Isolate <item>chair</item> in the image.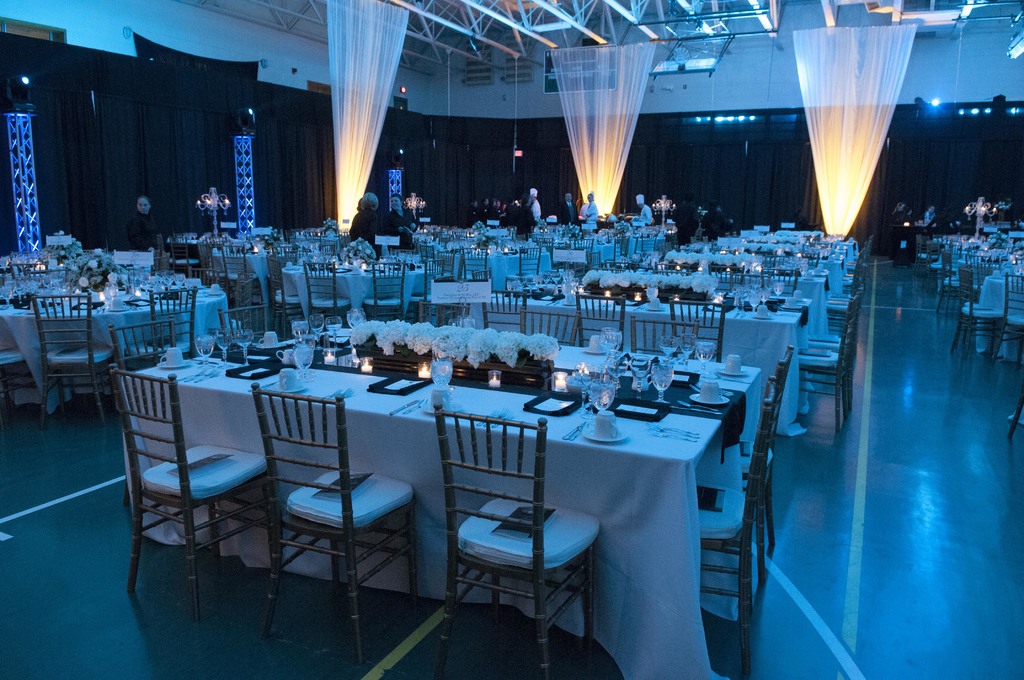
Isolated region: locate(216, 300, 273, 336).
